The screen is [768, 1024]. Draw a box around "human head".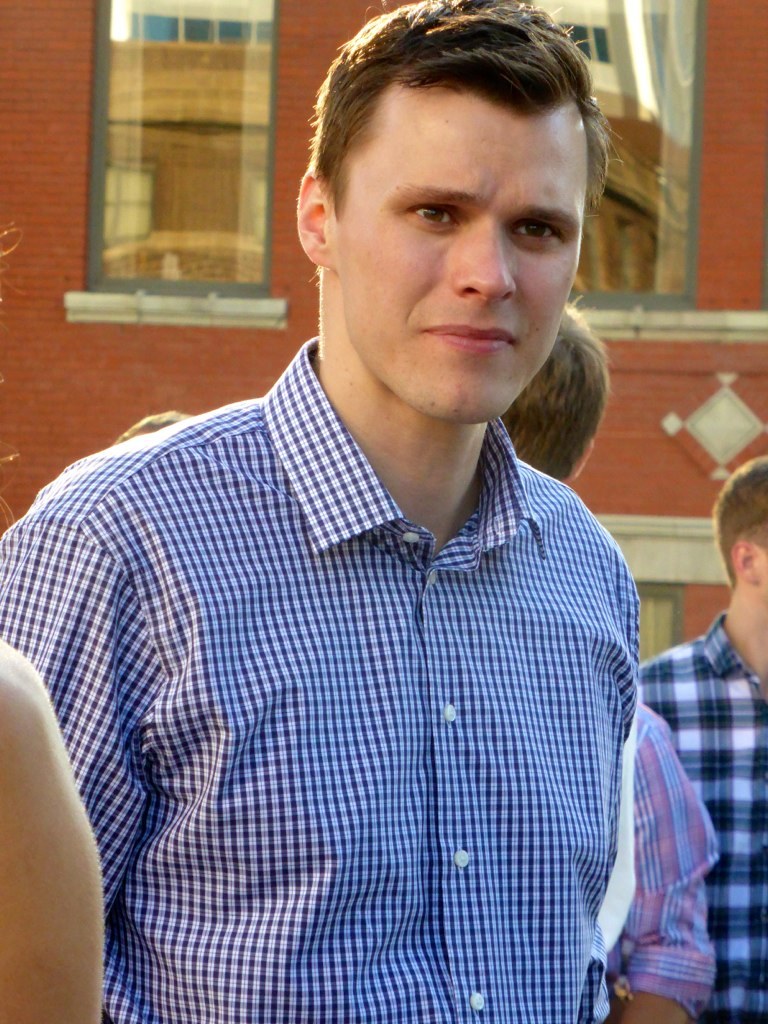
locate(297, 3, 613, 381).
